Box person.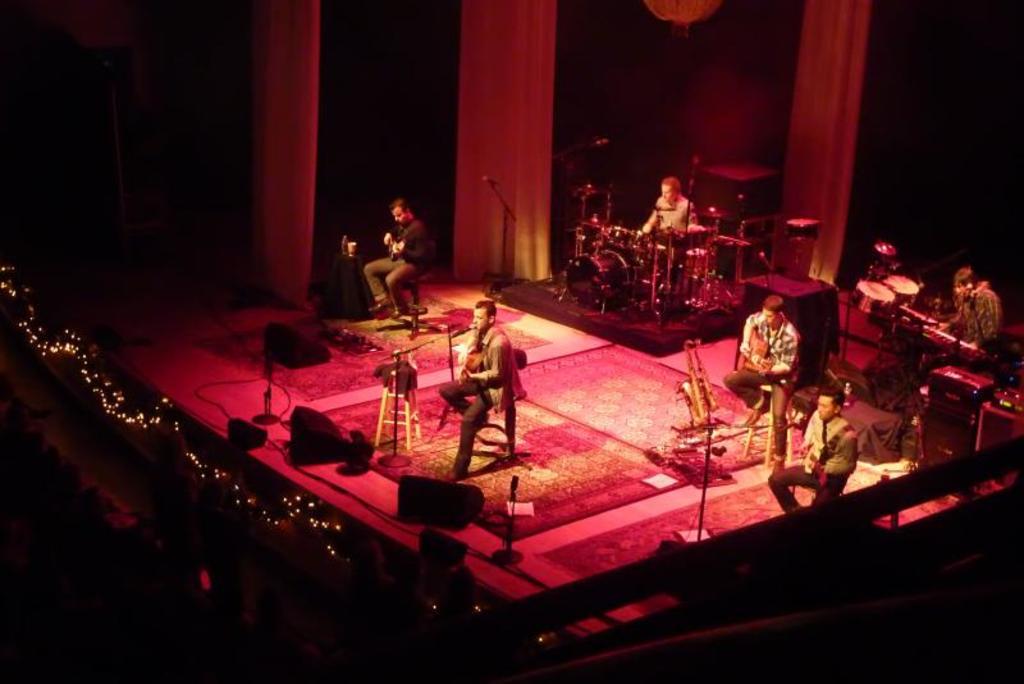
772 387 856 525.
